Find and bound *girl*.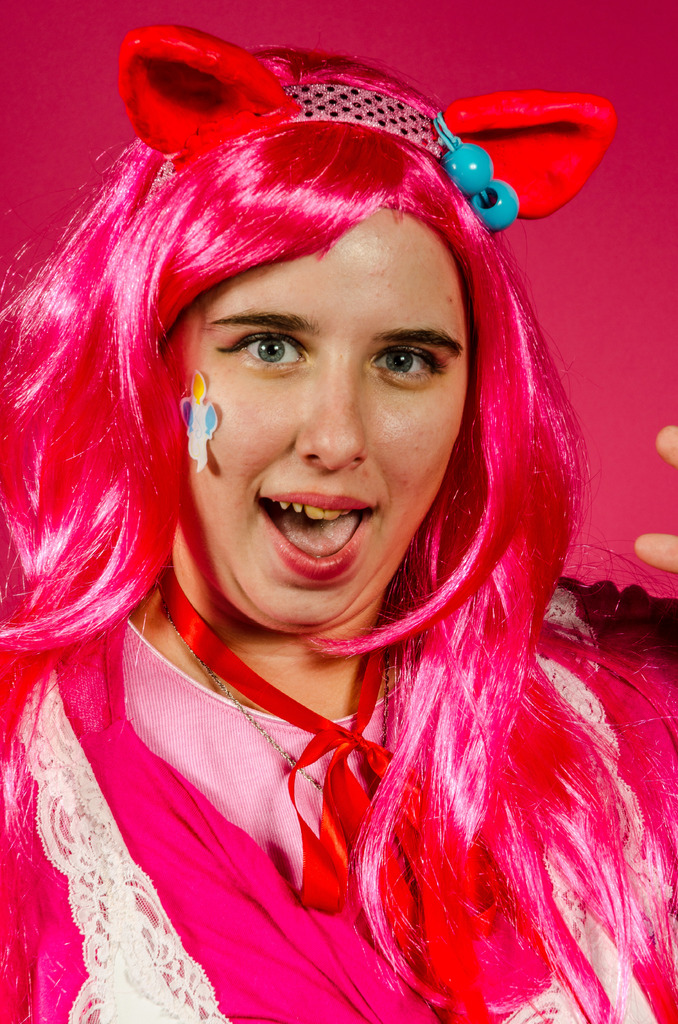
Bound: BBox(0, 27, 677, 1023).
